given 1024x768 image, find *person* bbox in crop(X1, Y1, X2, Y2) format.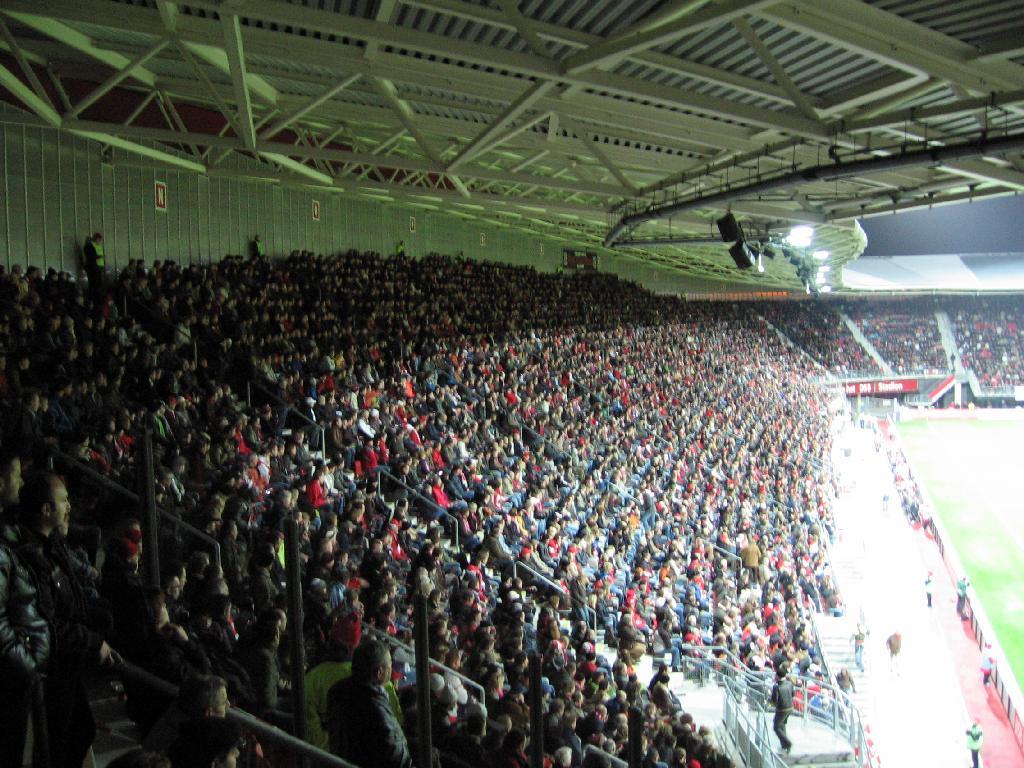
crop(771, 666, 793, 753).
